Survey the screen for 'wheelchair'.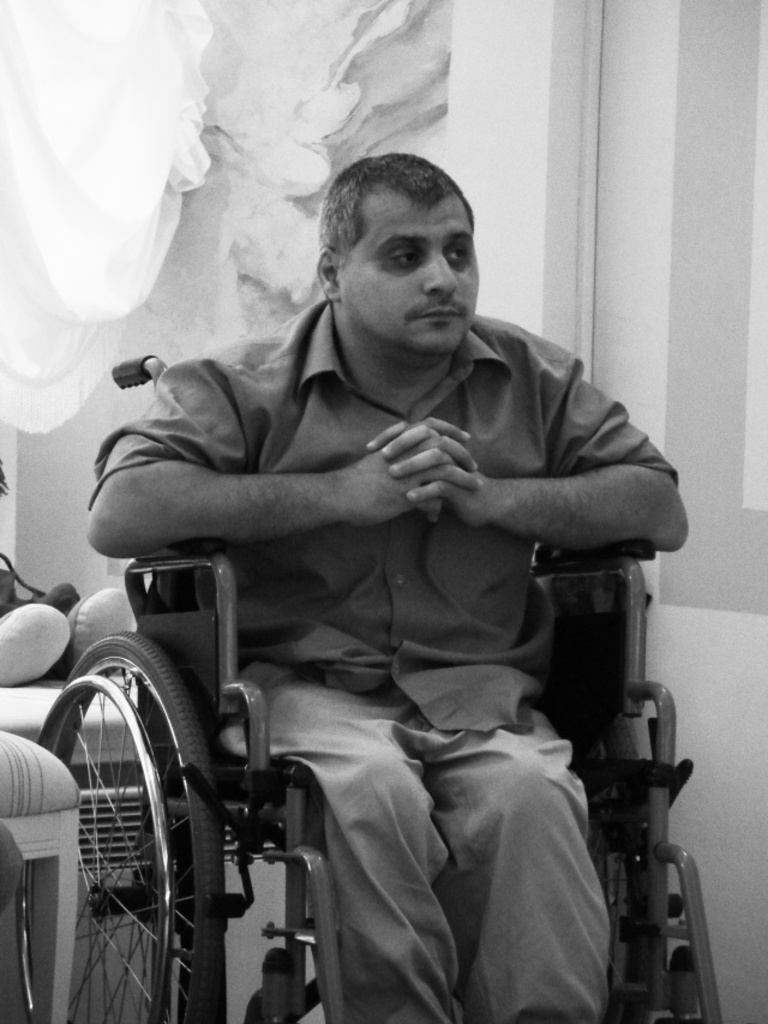
Survey found: [16, 352, 721, 1023].
